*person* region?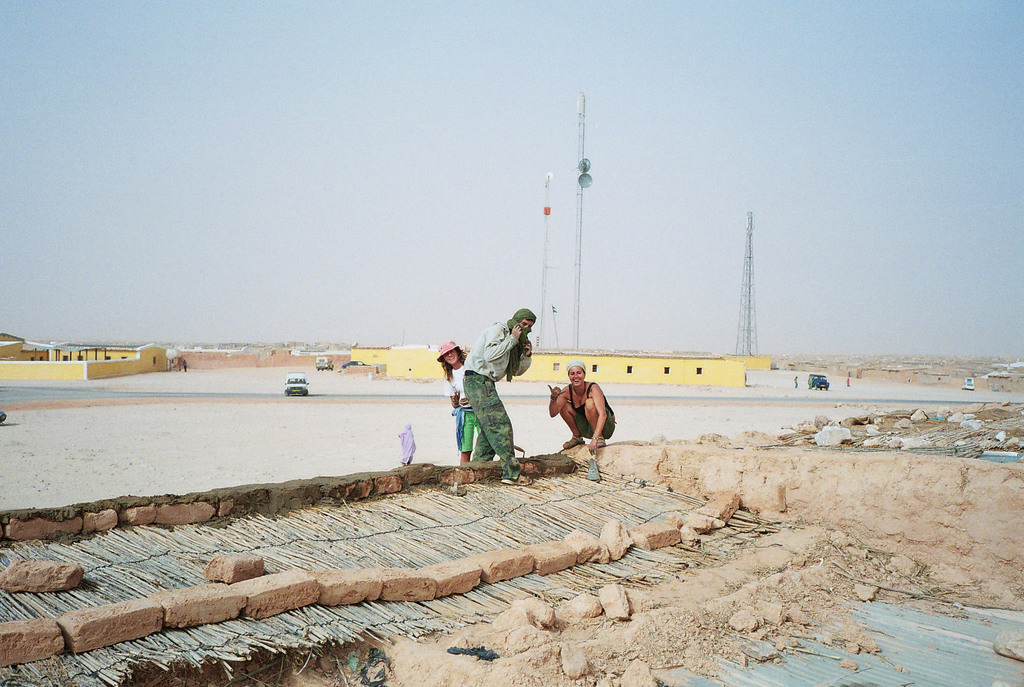
[552,359,618,457]
